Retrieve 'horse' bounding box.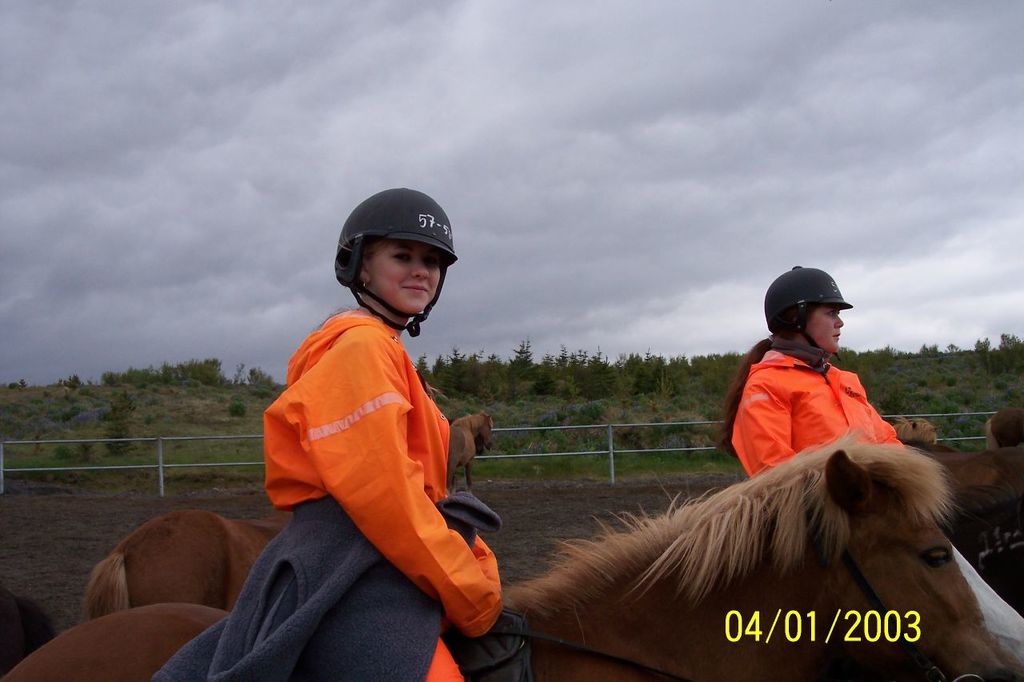
Bounding box: {"left": 443, "top": 411, "right": 494, "bottom": 492}.
